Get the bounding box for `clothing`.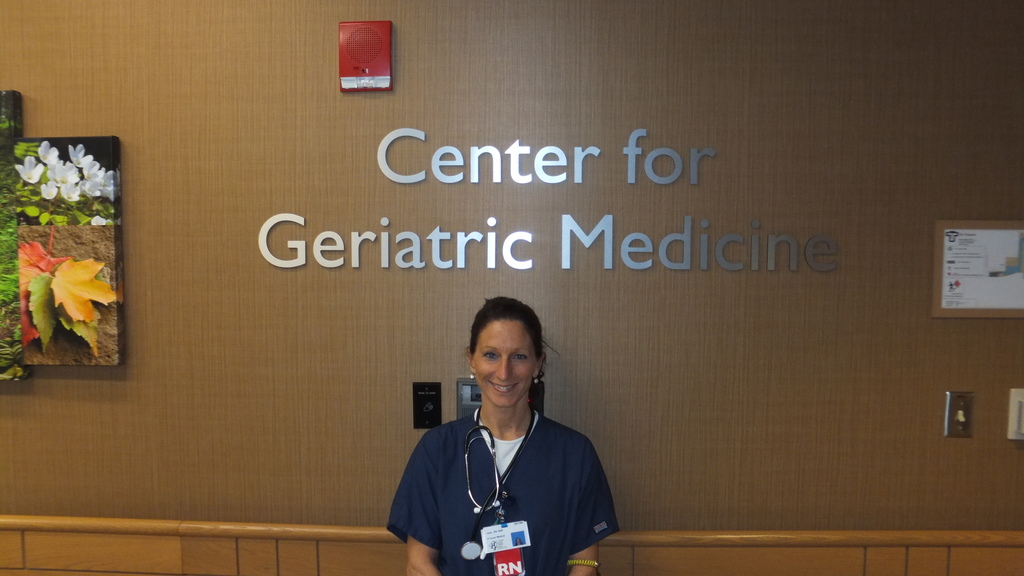
{"left": 442, "top": 368, "right": 628, "bottom": 565}.
